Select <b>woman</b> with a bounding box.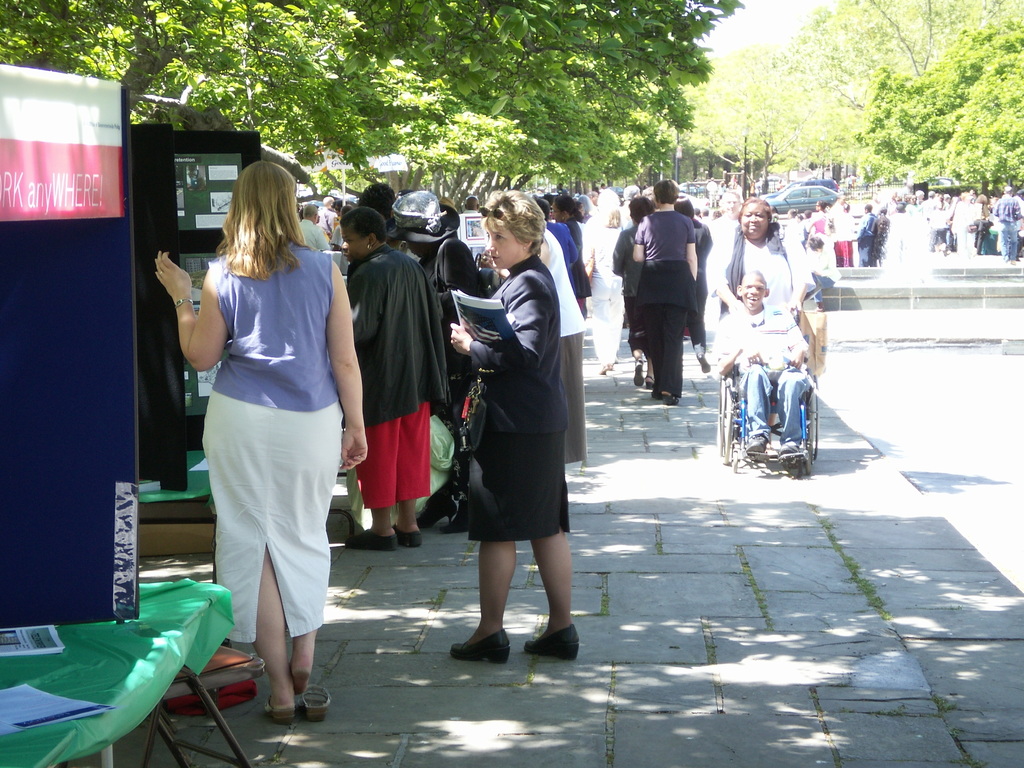
(x1=339, y1=204, x2=447, y2=550).
